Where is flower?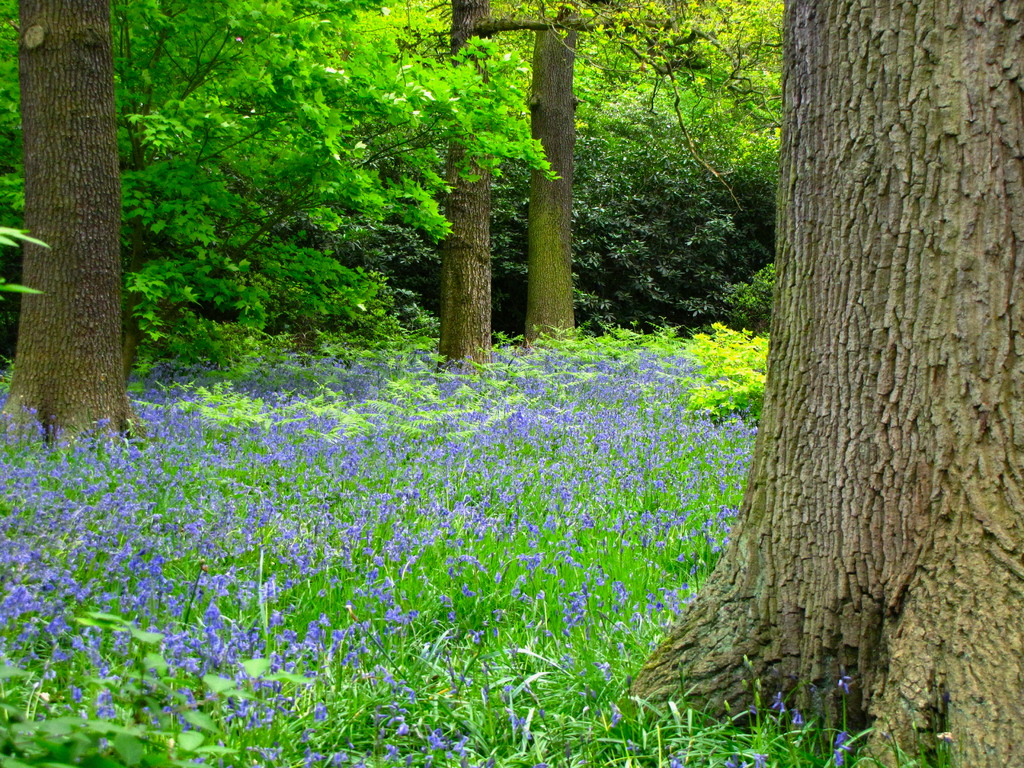
bbox=(511, 65, 527, 77).
